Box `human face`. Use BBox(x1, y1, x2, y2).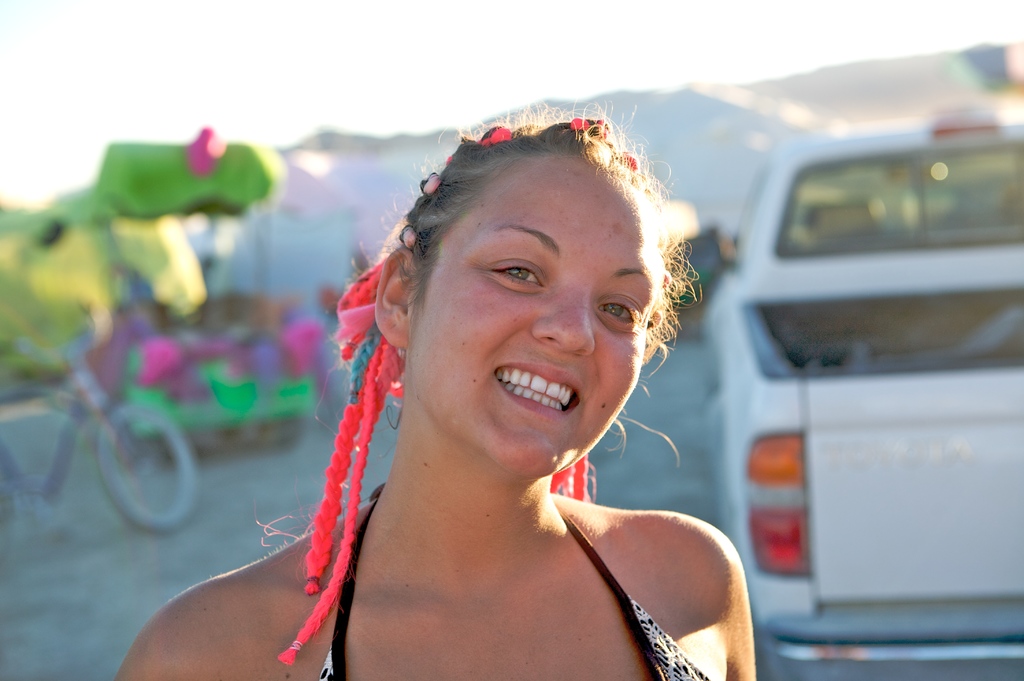
BBox(419, 163, 662, 475).
